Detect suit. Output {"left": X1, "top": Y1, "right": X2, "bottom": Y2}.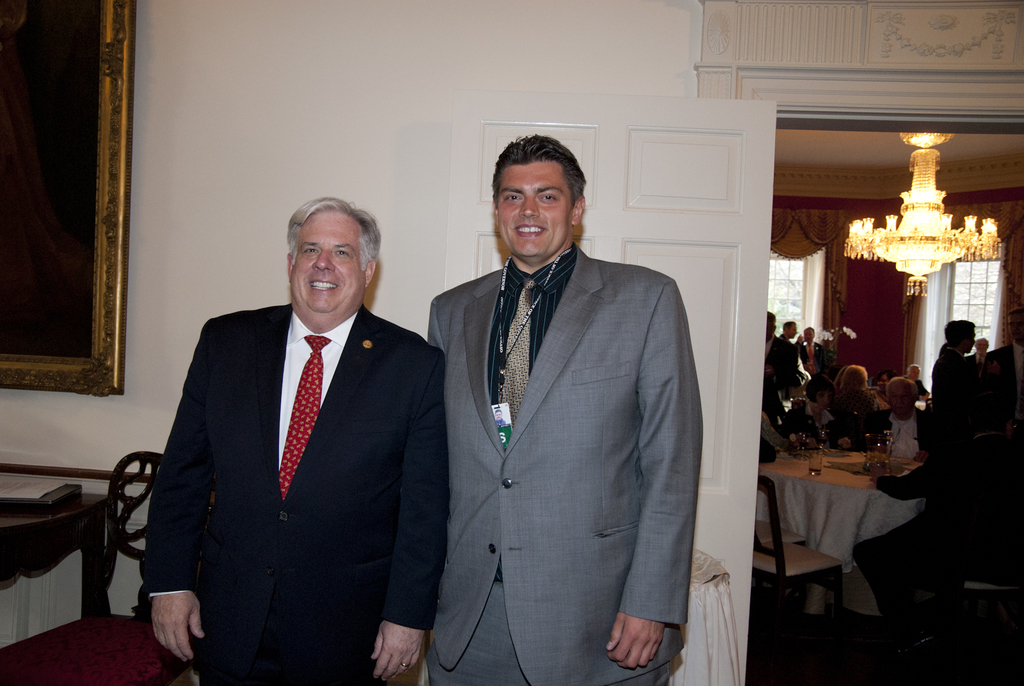
{"left": 141, "top": 206, "right": 442, "bottom": 685}.
